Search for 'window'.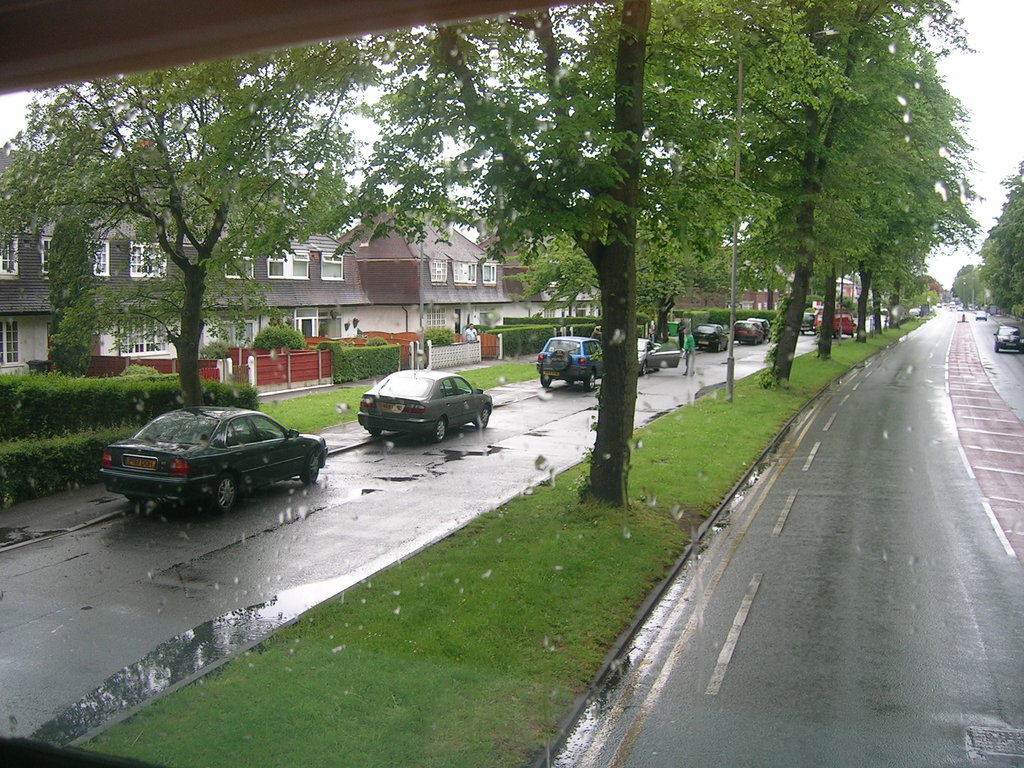
Found at (118,316,168,353).
